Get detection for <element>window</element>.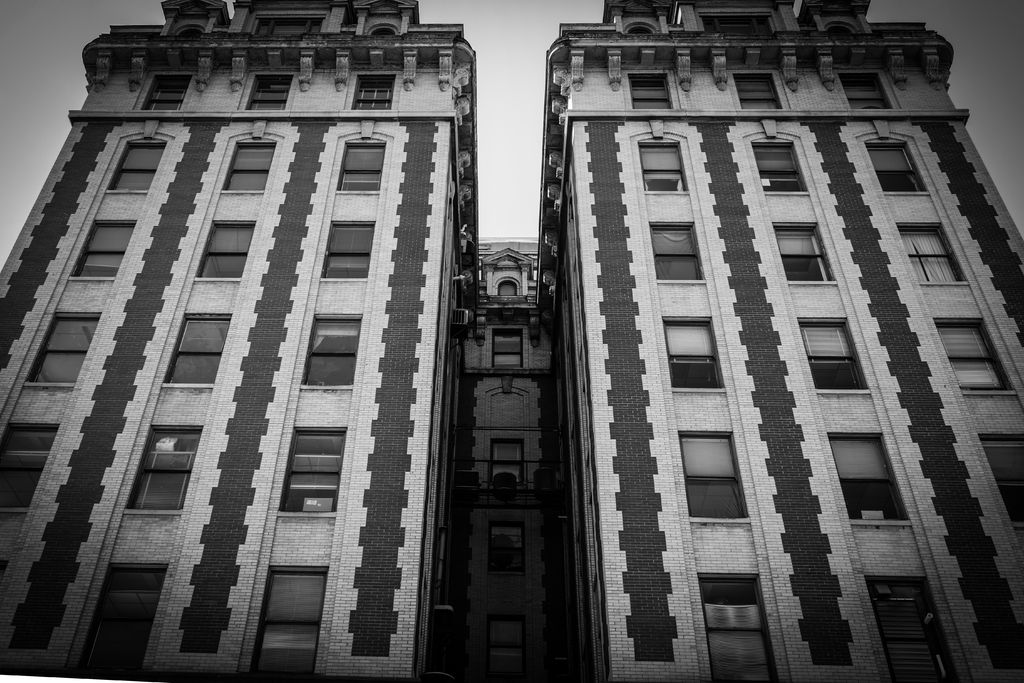
Detection: 318 215 376 281.
